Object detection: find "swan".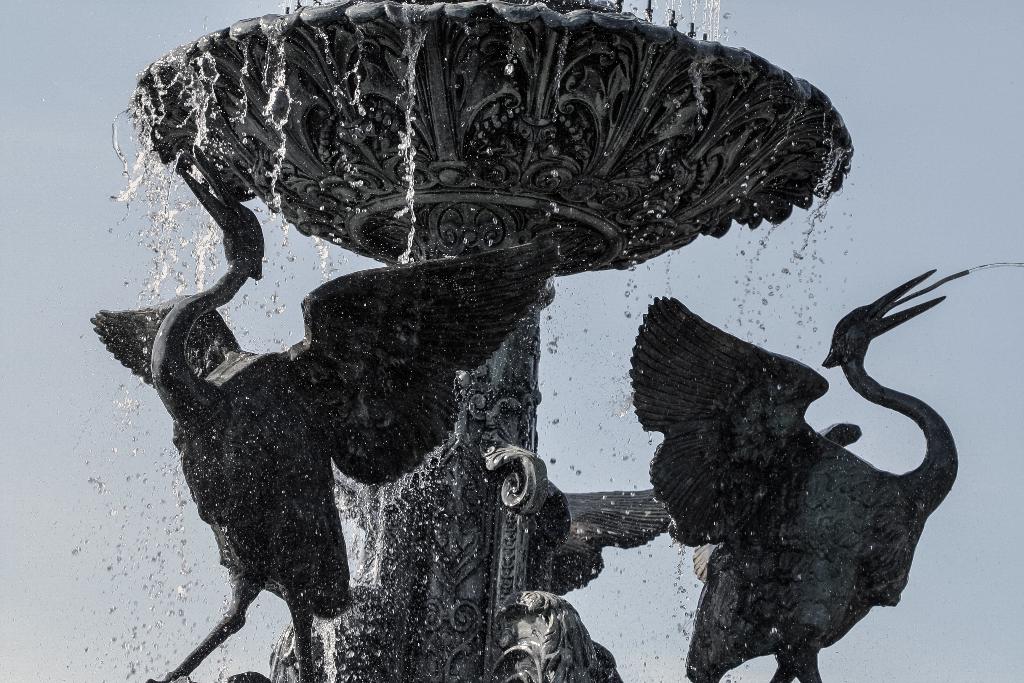
rect(630, 264, 963, 682).
